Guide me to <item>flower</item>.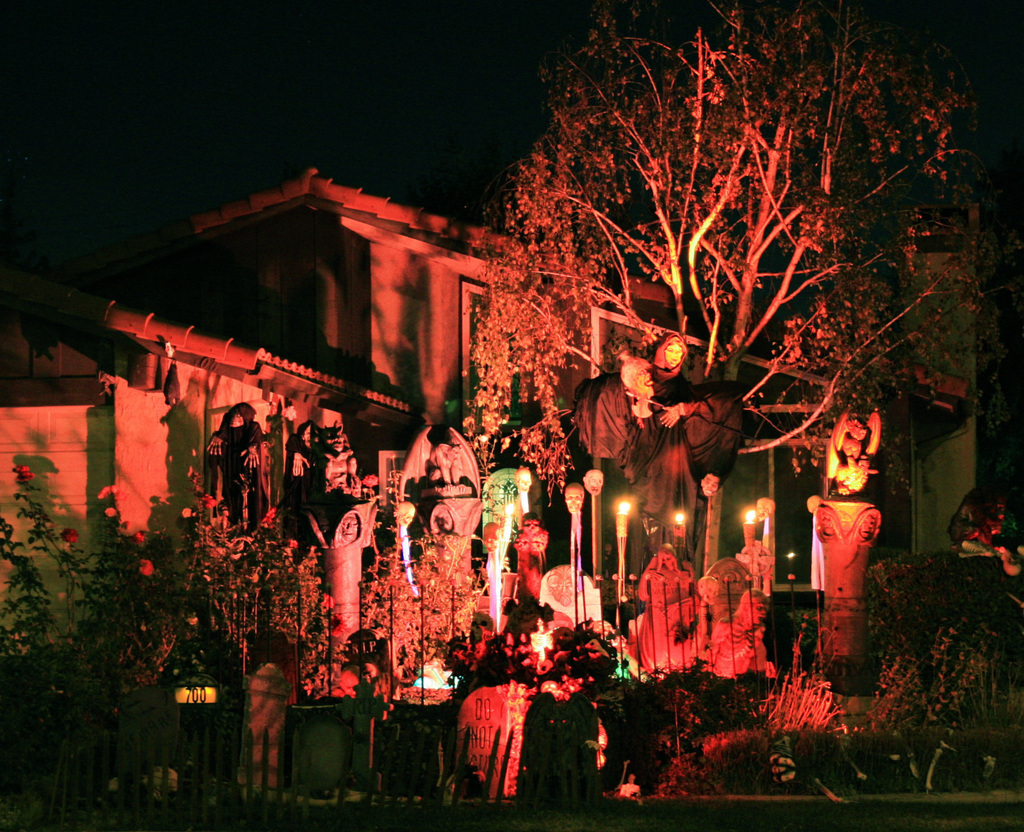
Guidance: <box>139,555,153,578</box>.
